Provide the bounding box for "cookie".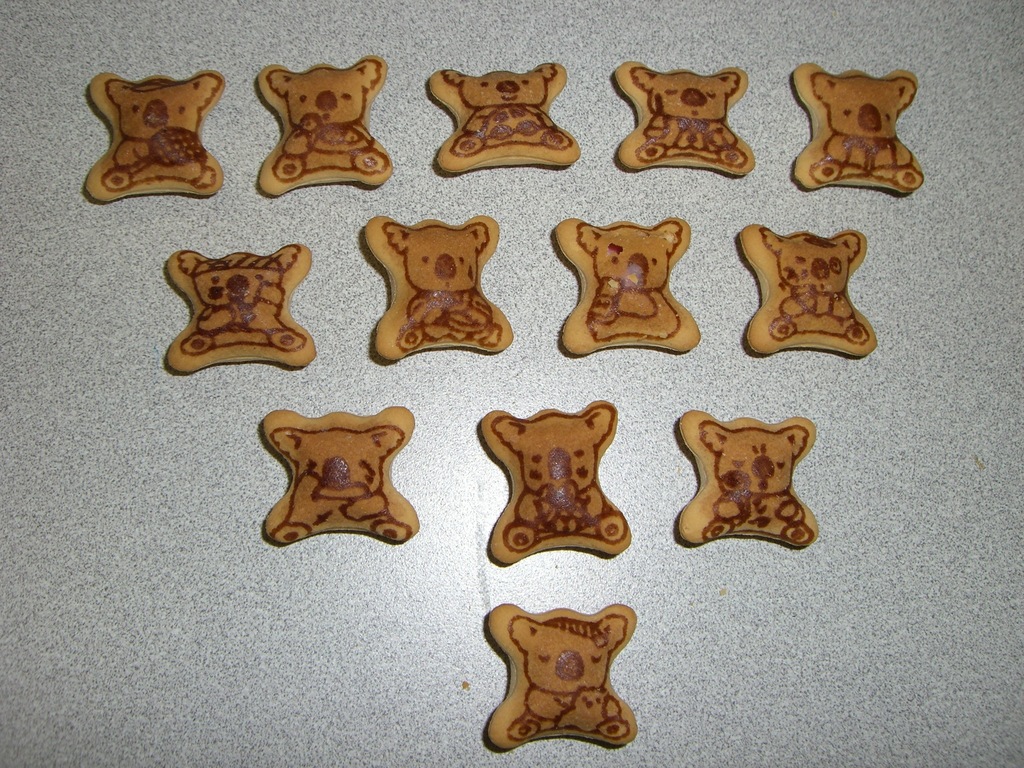
bbox=[551, 217, 702, 360].
